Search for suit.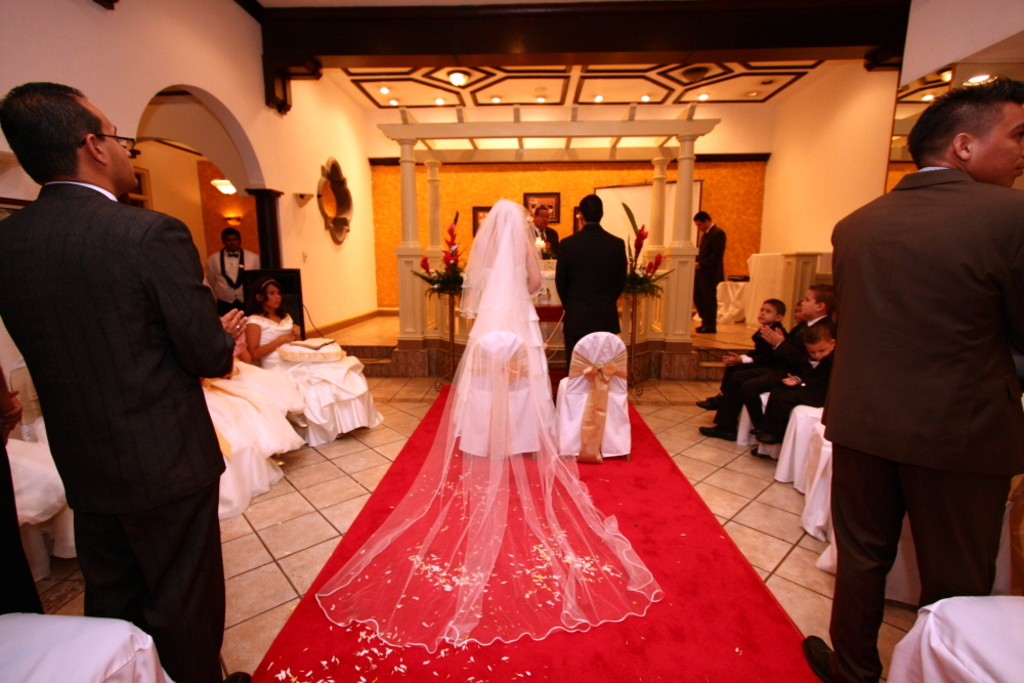
Found at pyautogui.locateOnScreen(553, 223, 635, 372).
